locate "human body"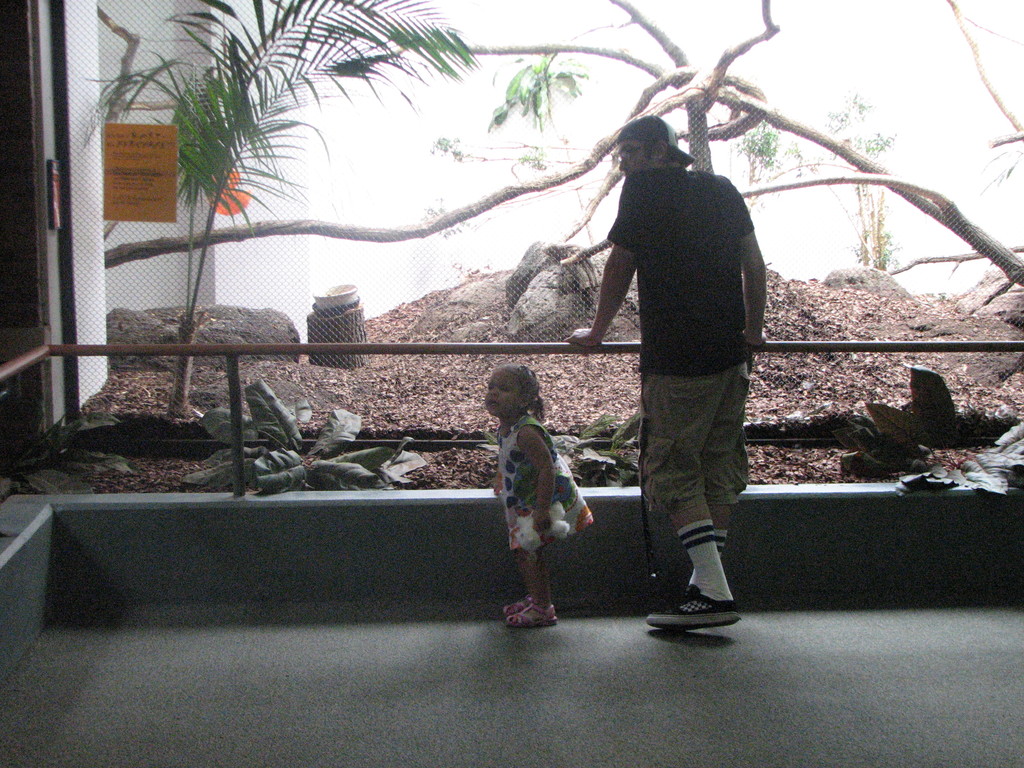
detection(562, 166, 768, 631)
